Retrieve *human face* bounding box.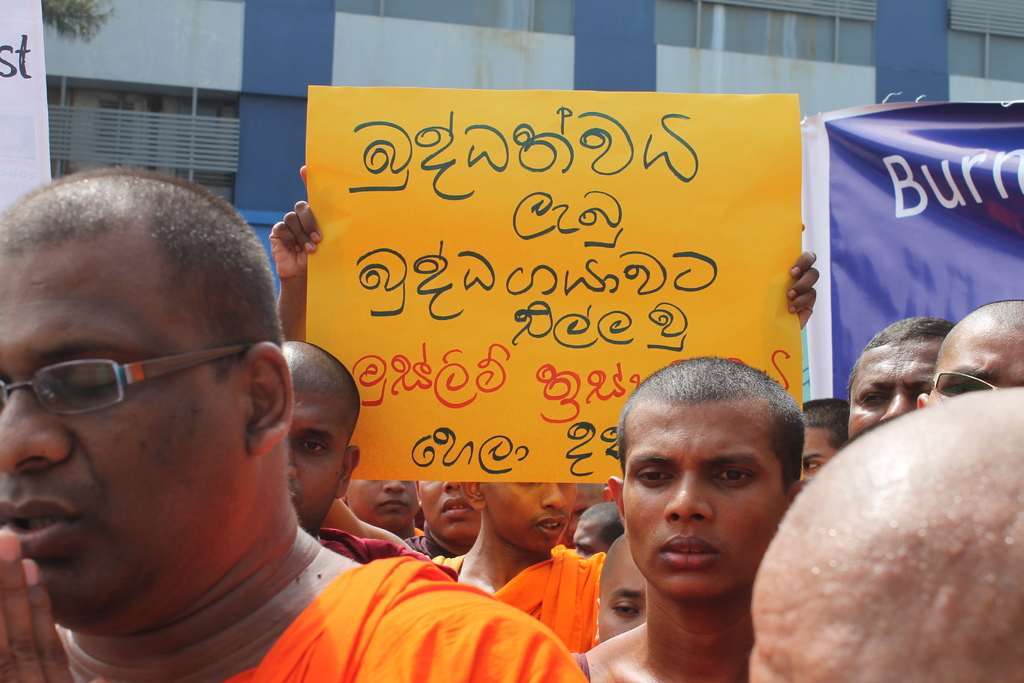
Bounding box: x1=282 y1=388 x2=344 y2=529.
